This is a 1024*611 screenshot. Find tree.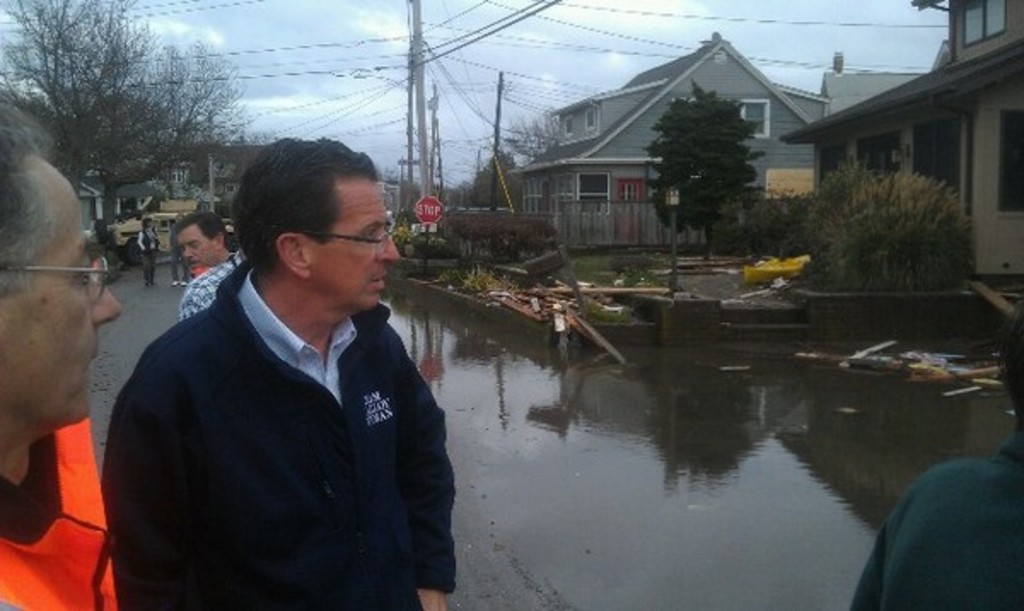
Bounding box: Rect(0, 0, 251, 236).
